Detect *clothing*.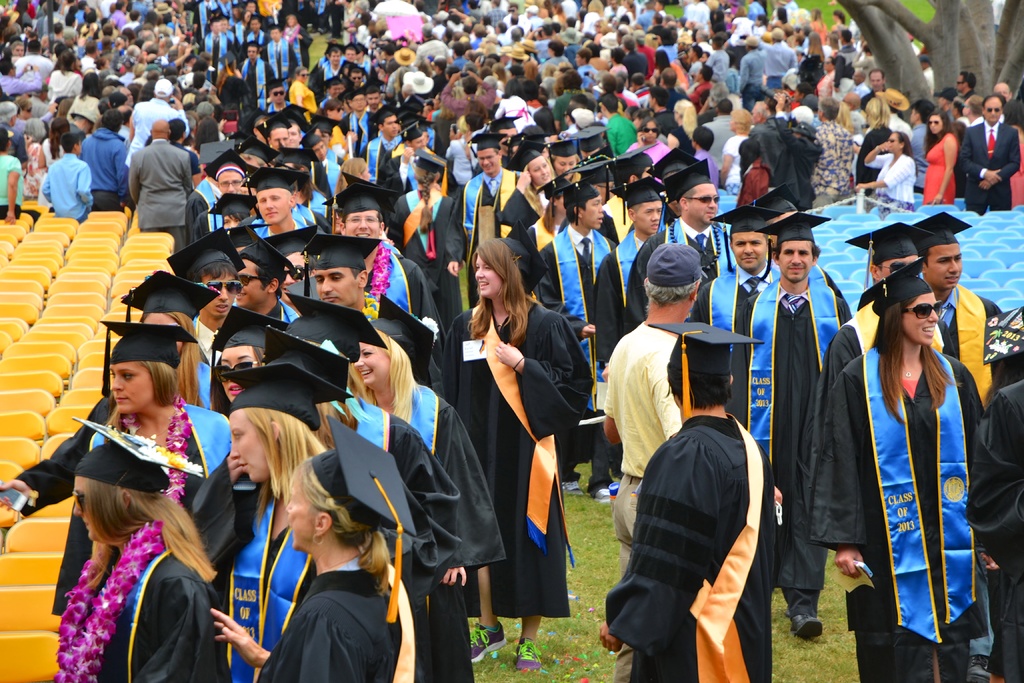
Detected at (left=819, top=117, right=855, bottom=204).
